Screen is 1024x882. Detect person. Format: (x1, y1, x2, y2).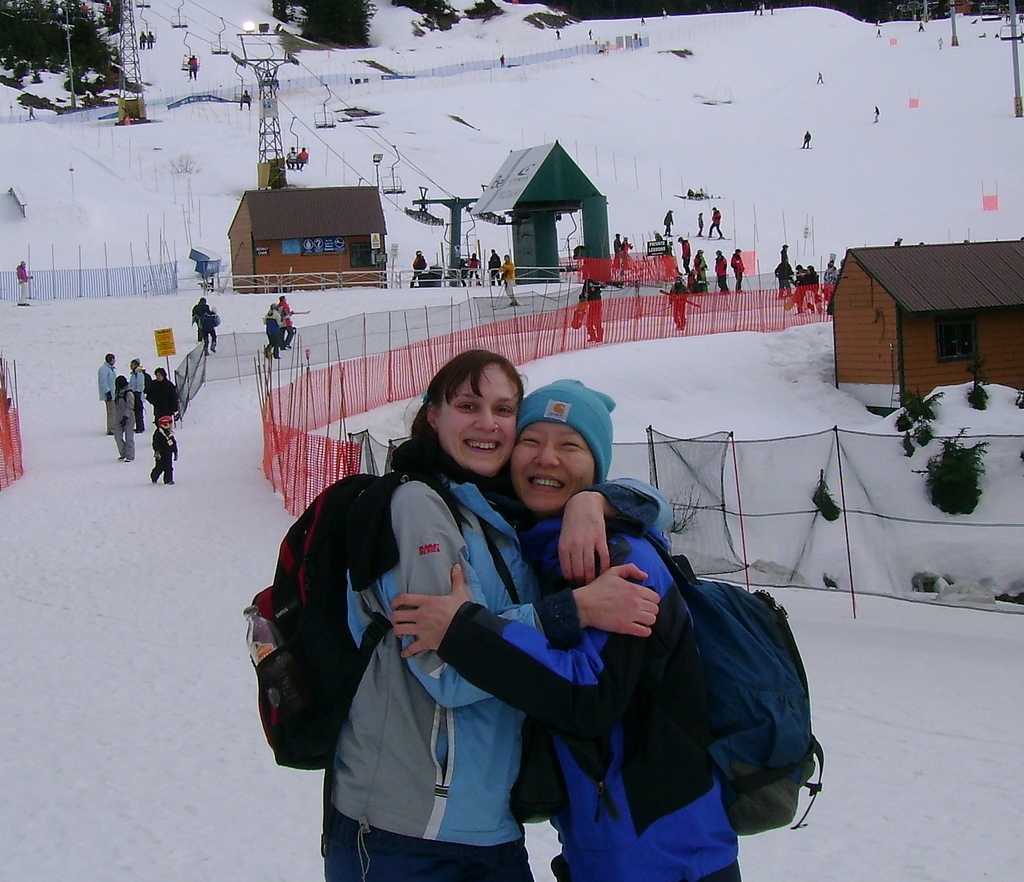
(19, 264, 32, 307).
